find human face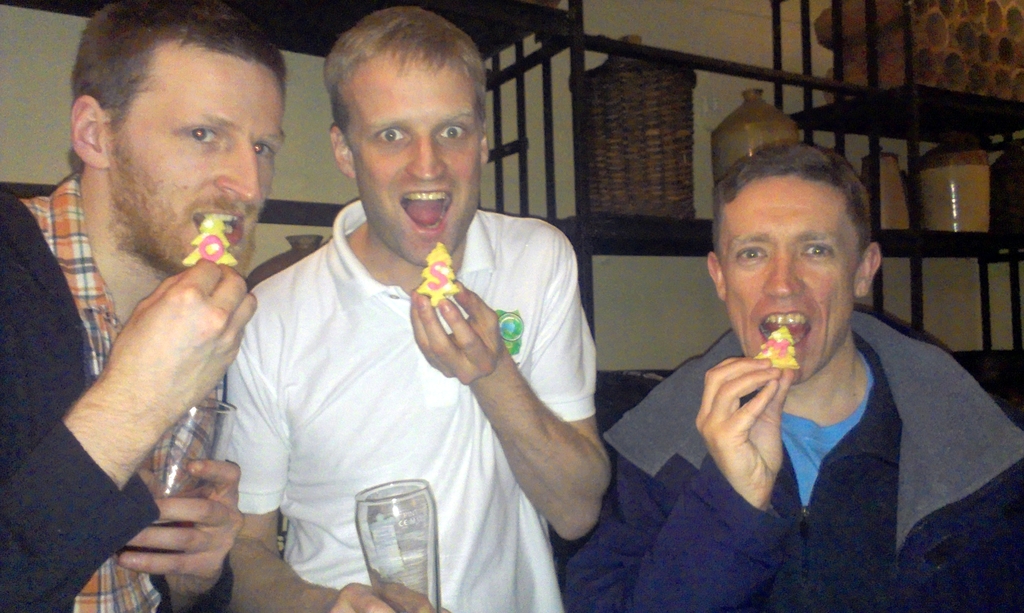
{"left": 346, "top": 56, "right": 479, "bottom": 262}
